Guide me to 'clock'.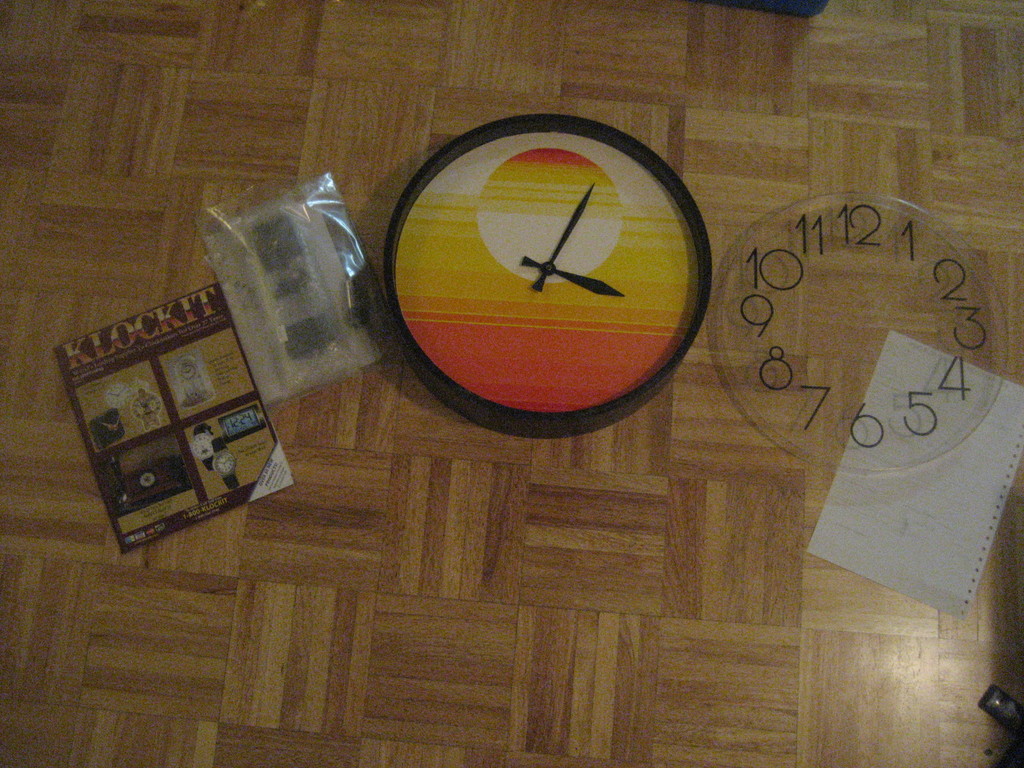
Guidance: 394:114:703:413.
